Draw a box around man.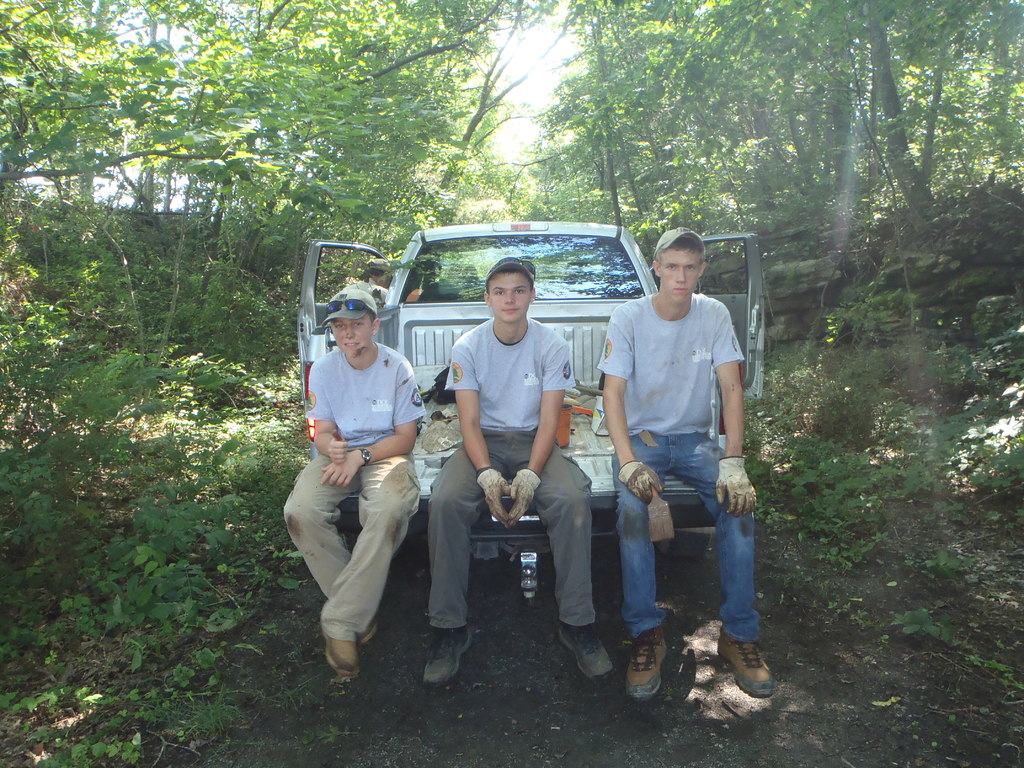
[591,229,763,694].
